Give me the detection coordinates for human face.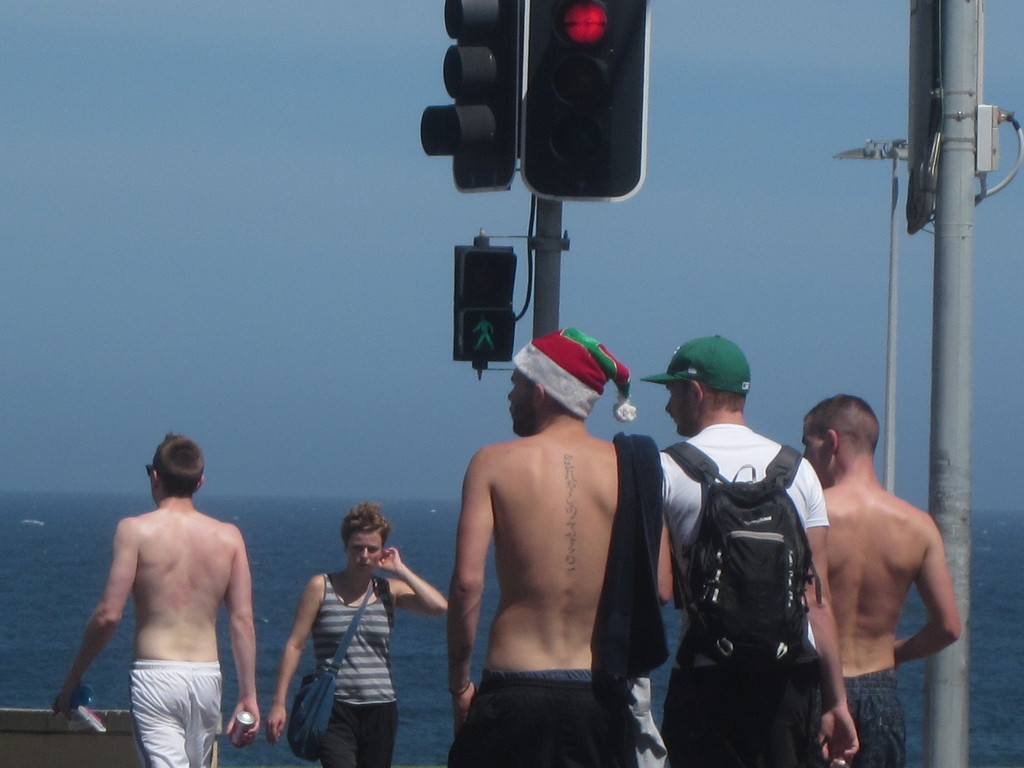
{"x1": 799, "y1": 425, "x2": 834, "y2": 483}.
